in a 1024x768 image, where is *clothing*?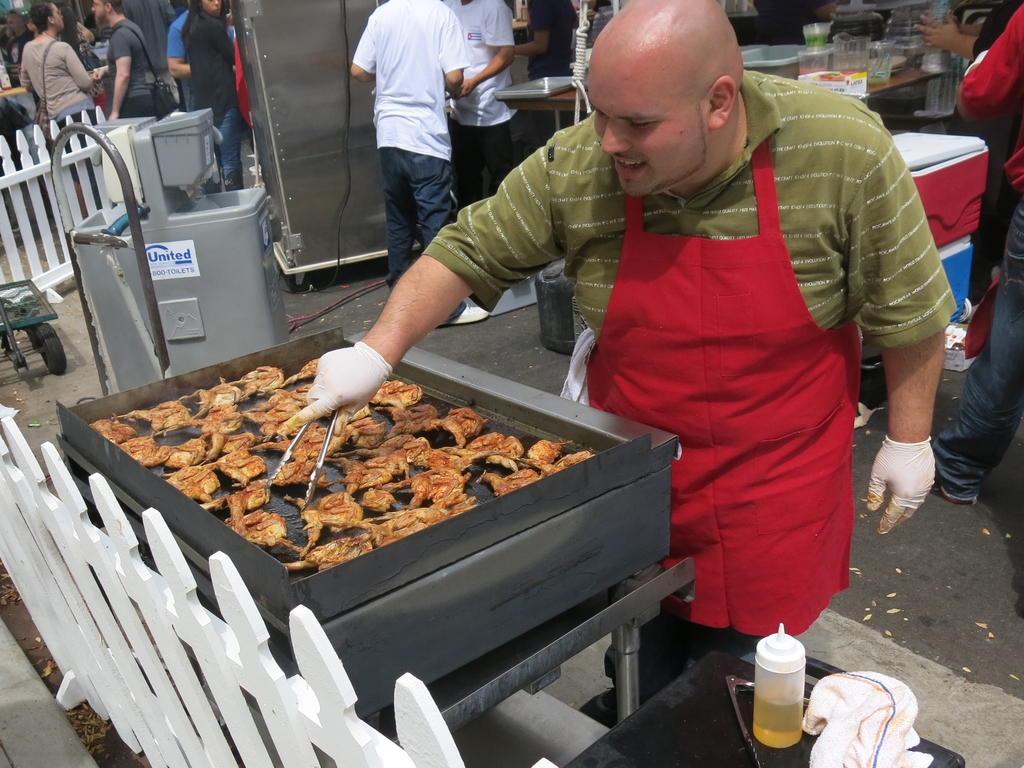
rect(425, 64, 960, 717).
